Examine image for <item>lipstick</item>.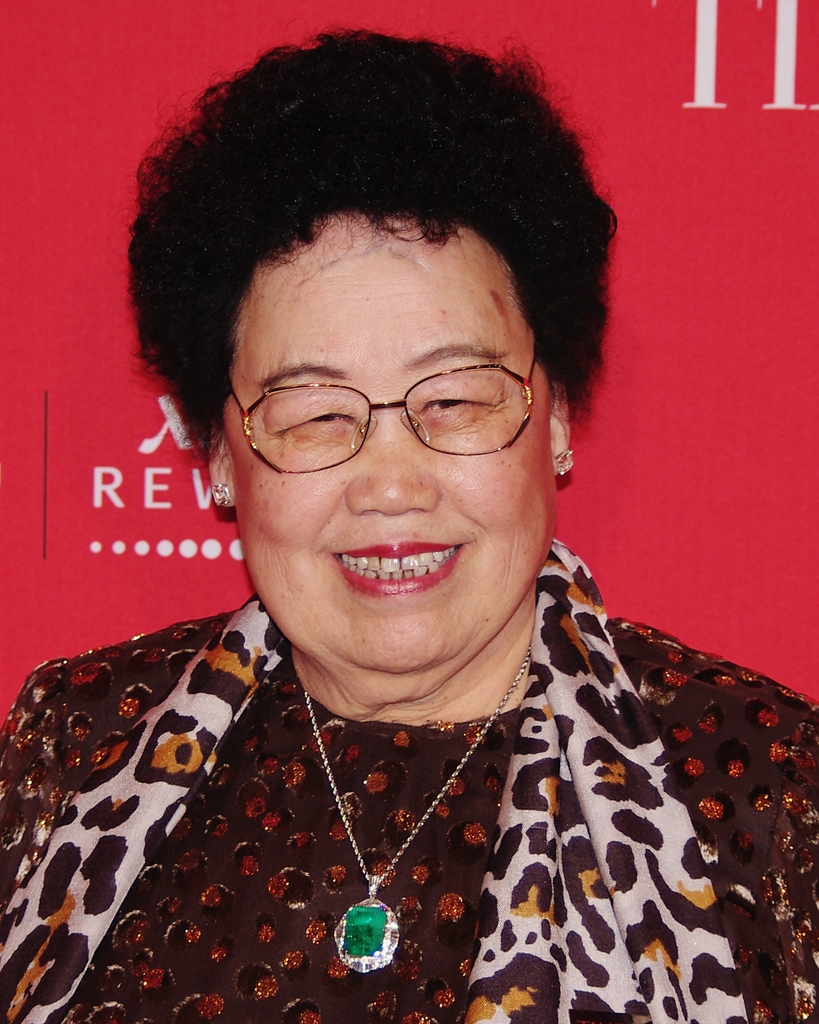
Examination result: left=328, top=540, right=464, bottom=596.
